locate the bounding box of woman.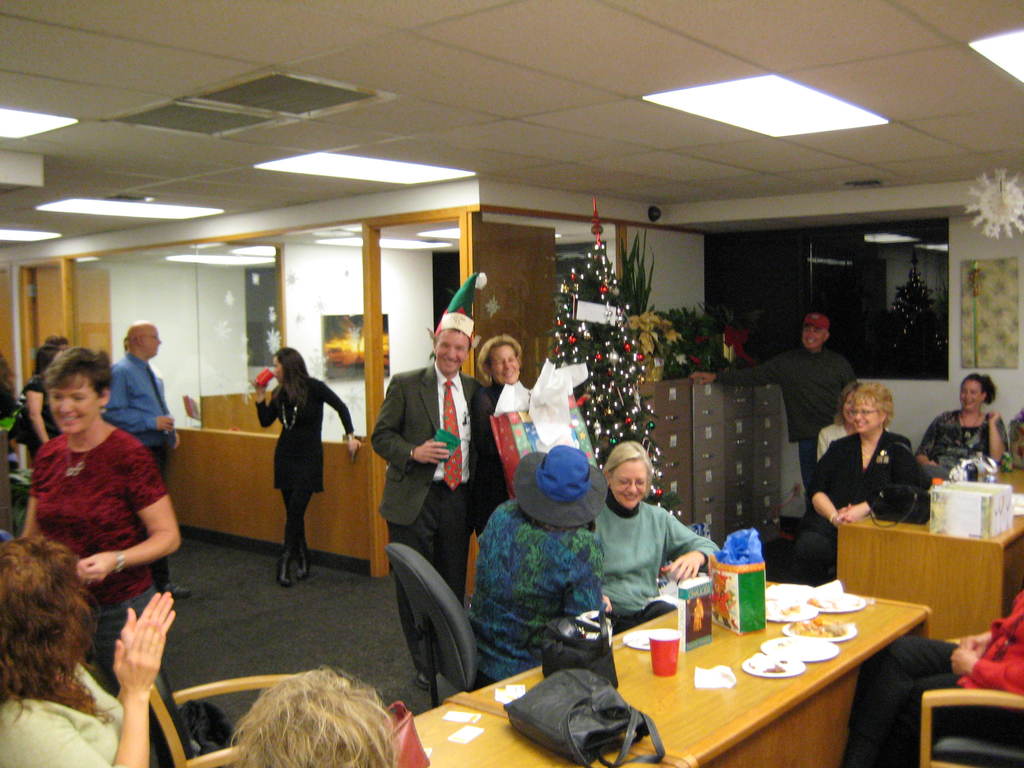
Bounding box: l=0, t=533, r=178, b=767.
